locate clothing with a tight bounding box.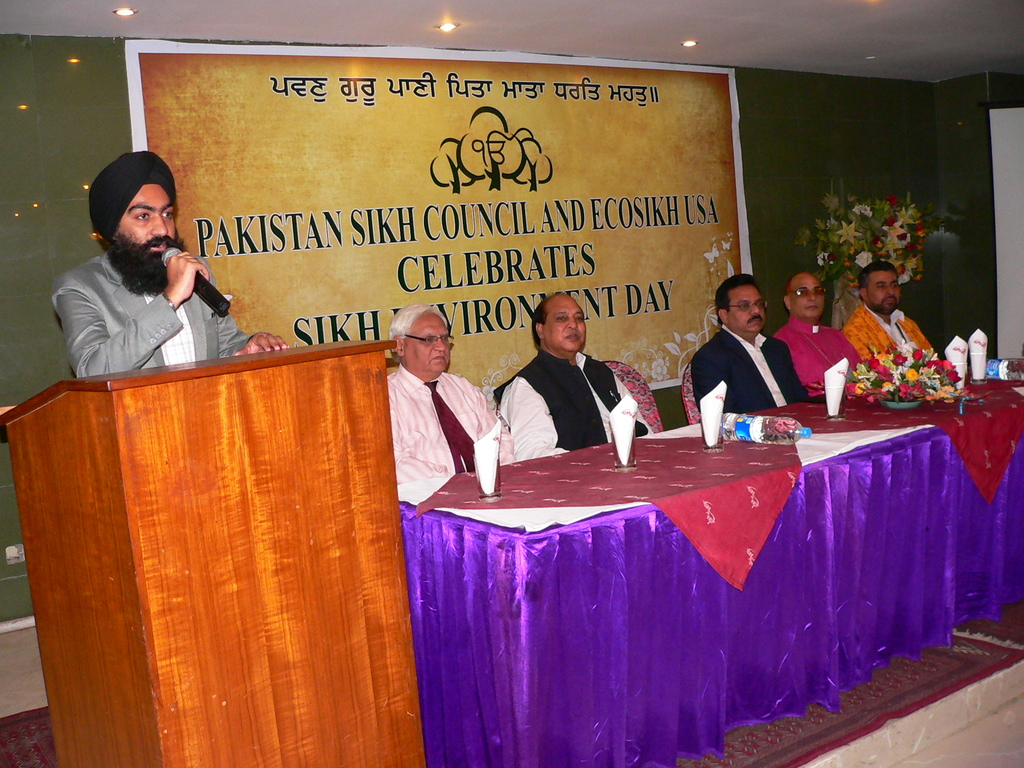
[left=488, top=346, right=652, bottom=463].
